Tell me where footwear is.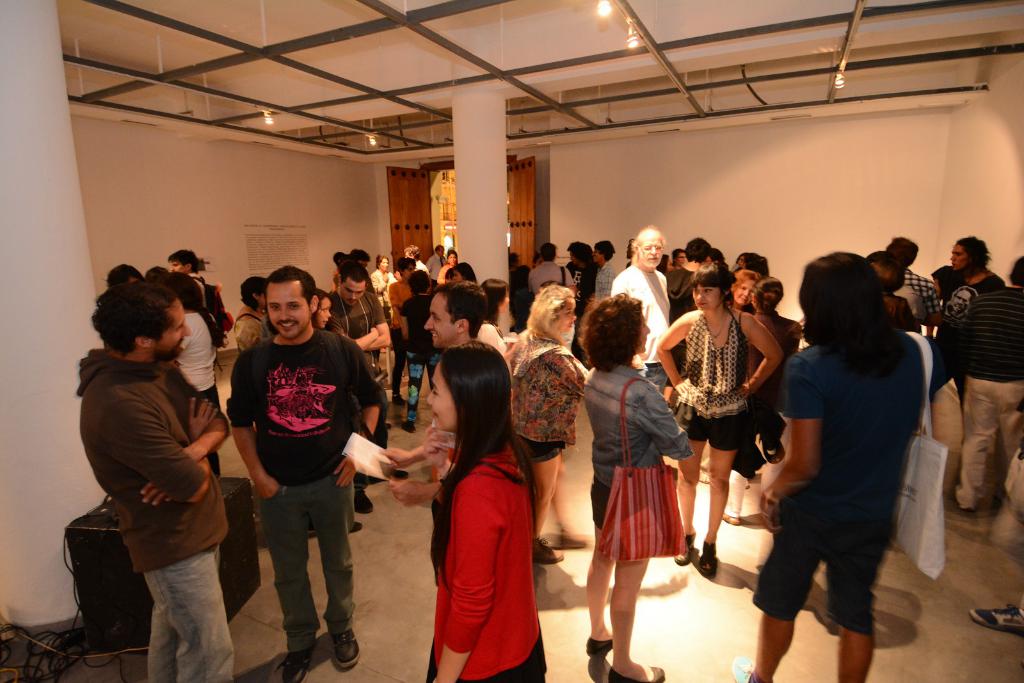
footwear is at {"left": 534, "top": 536, "right": 566, "bottom": 562}.
